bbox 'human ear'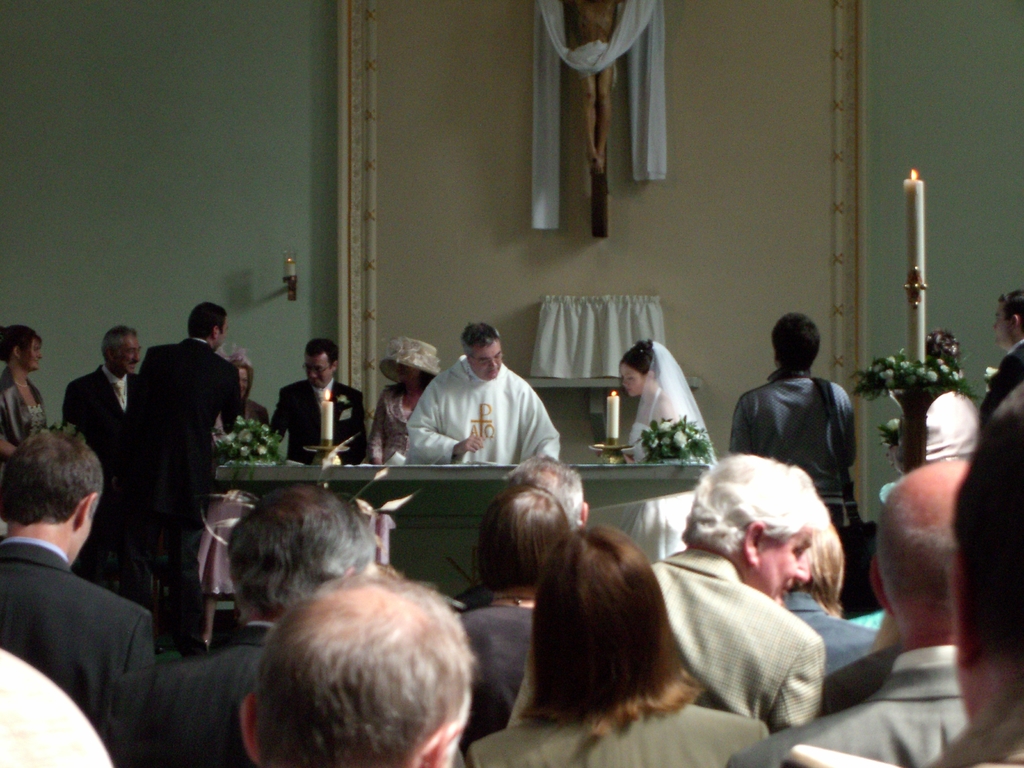
Rect(949, 547, 969, 669)
